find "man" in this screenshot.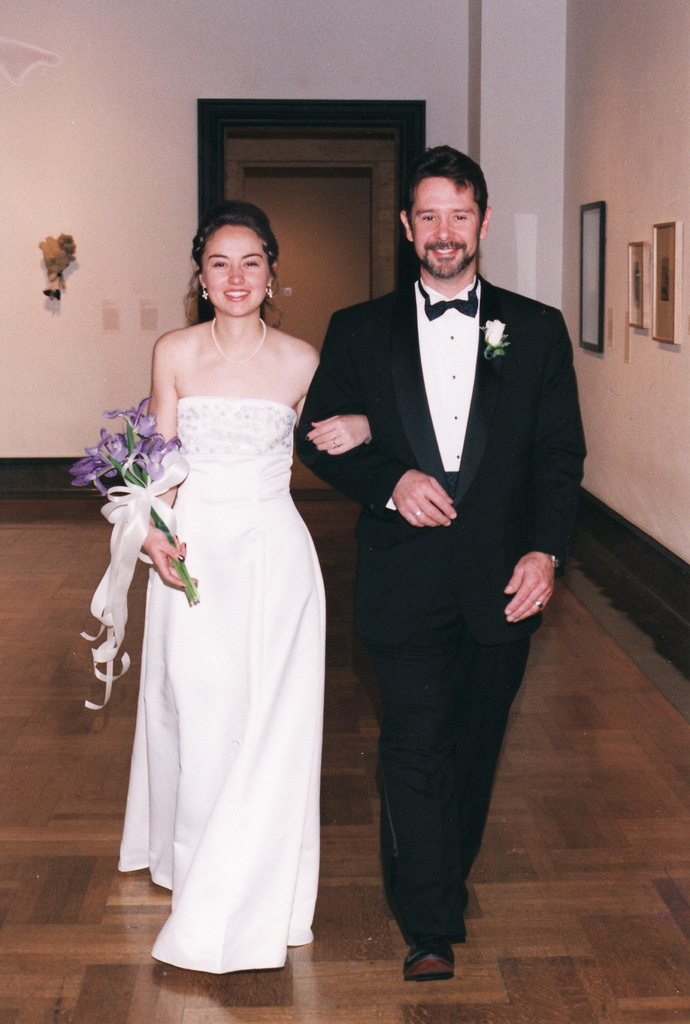
The bounding box for "man" is 325, 136, 597, 962.
